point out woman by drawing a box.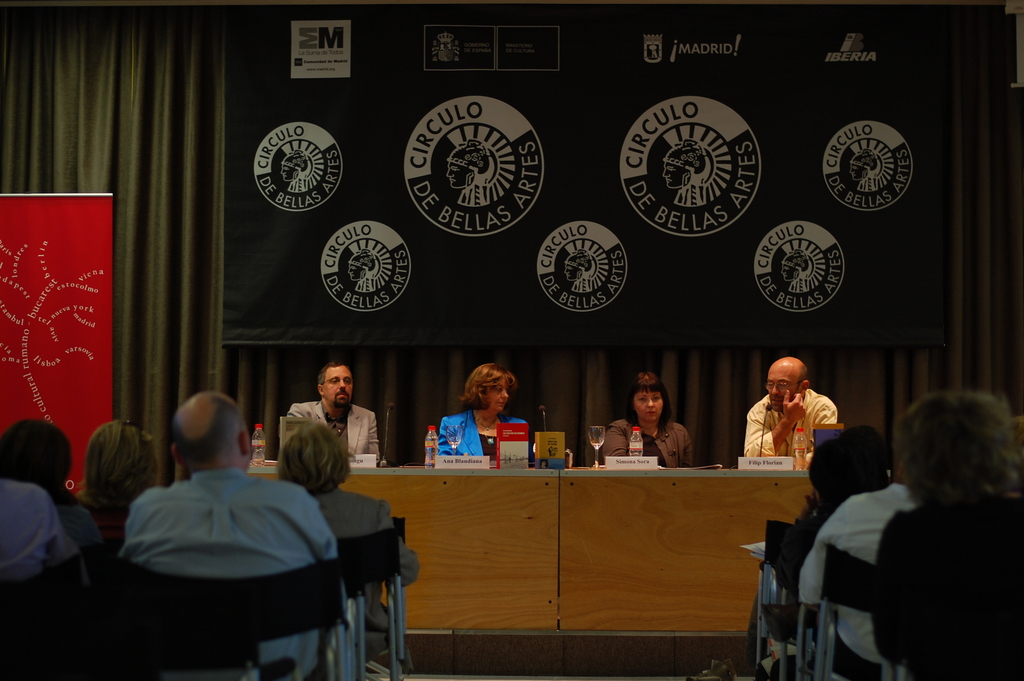
x1=72 y1=414 x2=164 y2=545.
